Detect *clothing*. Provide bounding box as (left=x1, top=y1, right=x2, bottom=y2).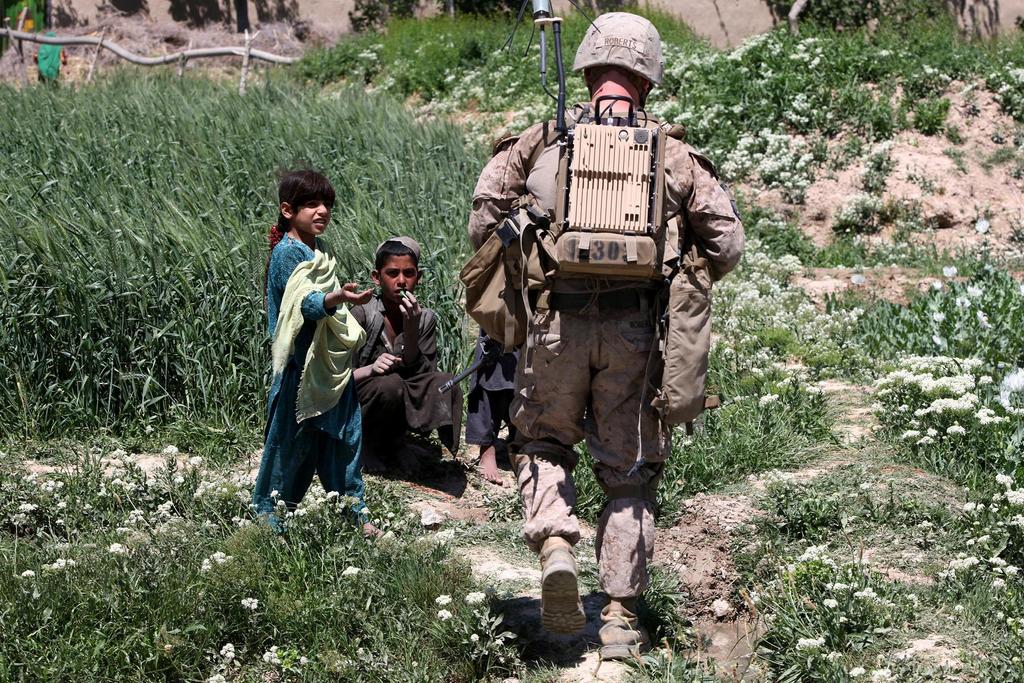
(left=246, top=230, right=390, bottom=519).
